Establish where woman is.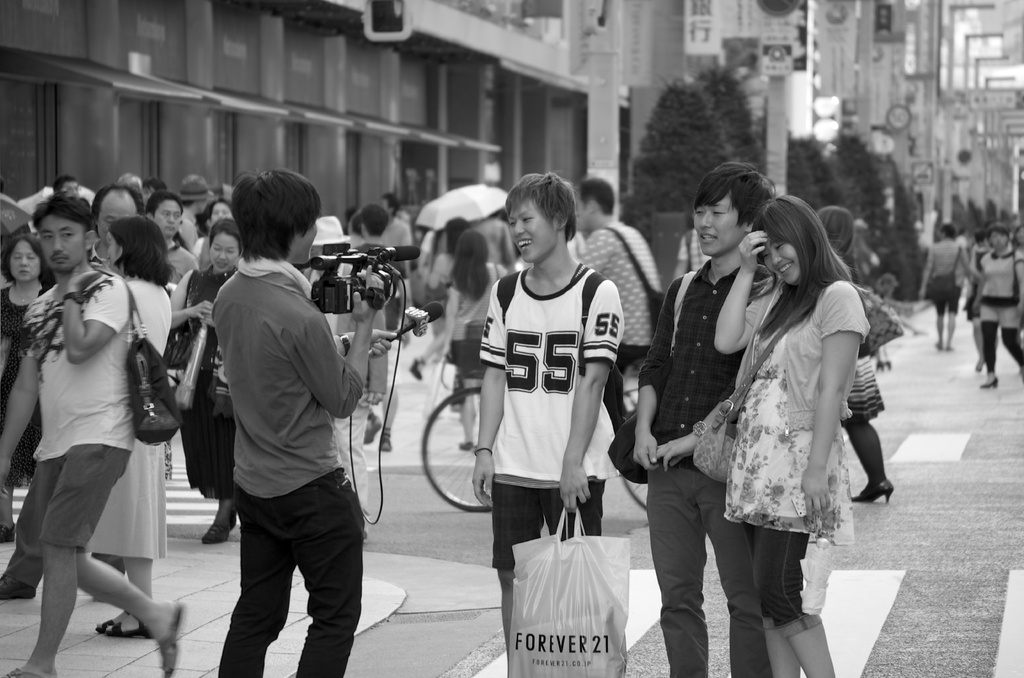
Established at box(170, 226, 264, 546).
